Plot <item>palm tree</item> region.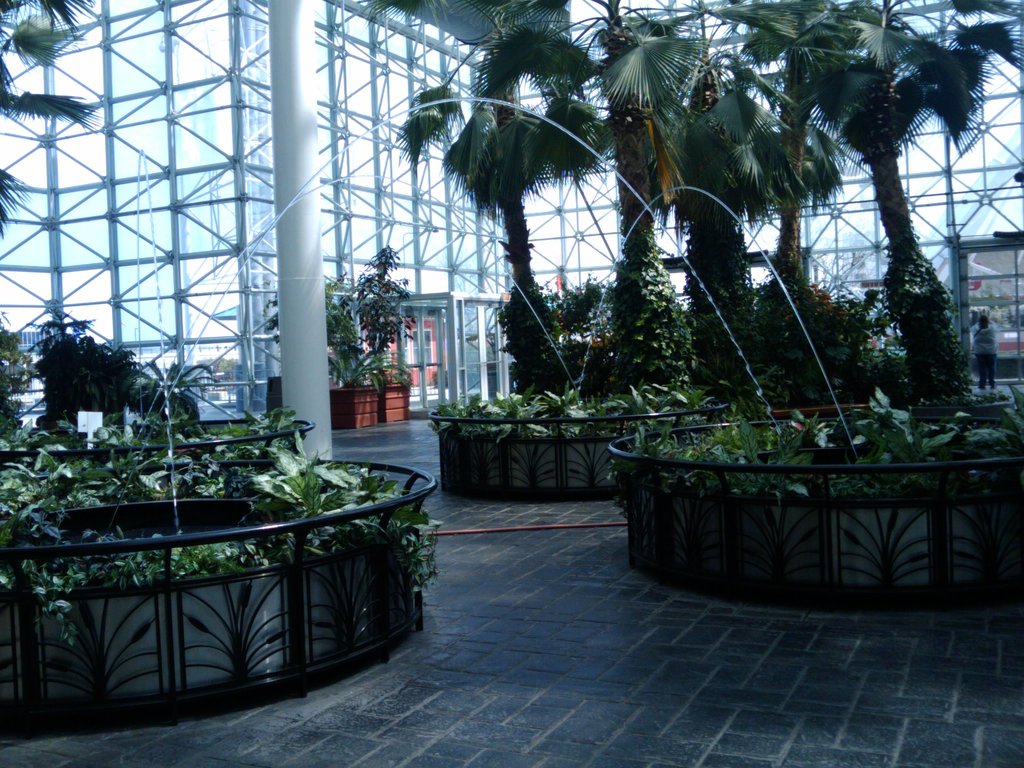
Plotted at (679,73,804,381).
